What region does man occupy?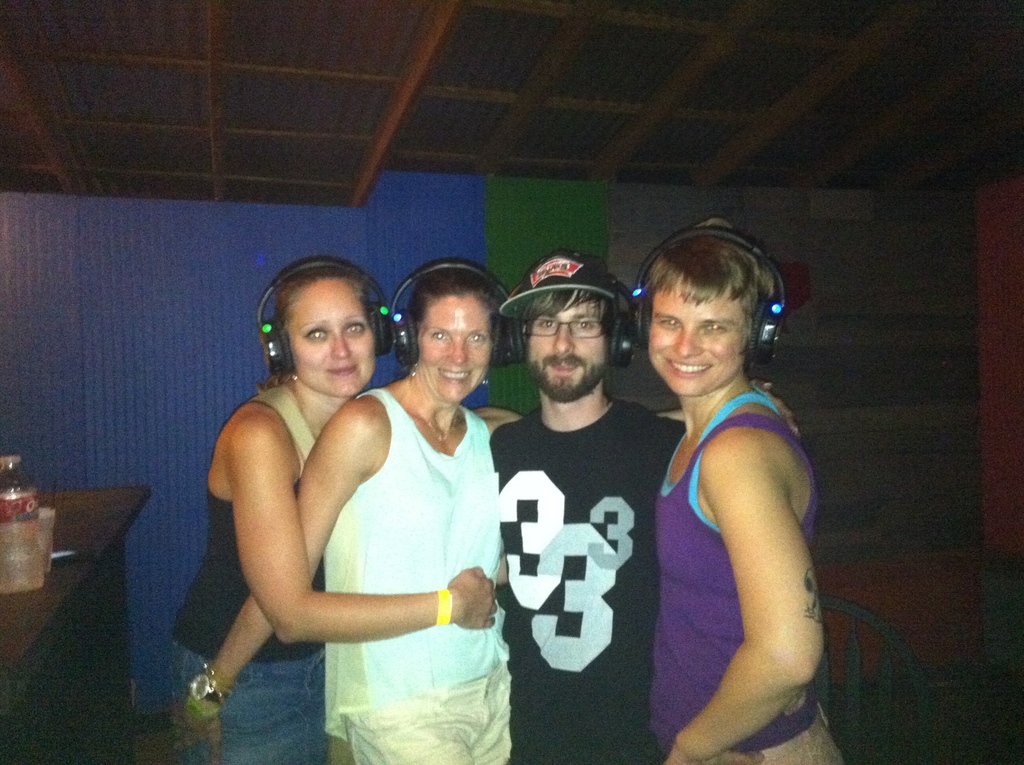
[x1=650, y1=216, x2=846, y2=764].
